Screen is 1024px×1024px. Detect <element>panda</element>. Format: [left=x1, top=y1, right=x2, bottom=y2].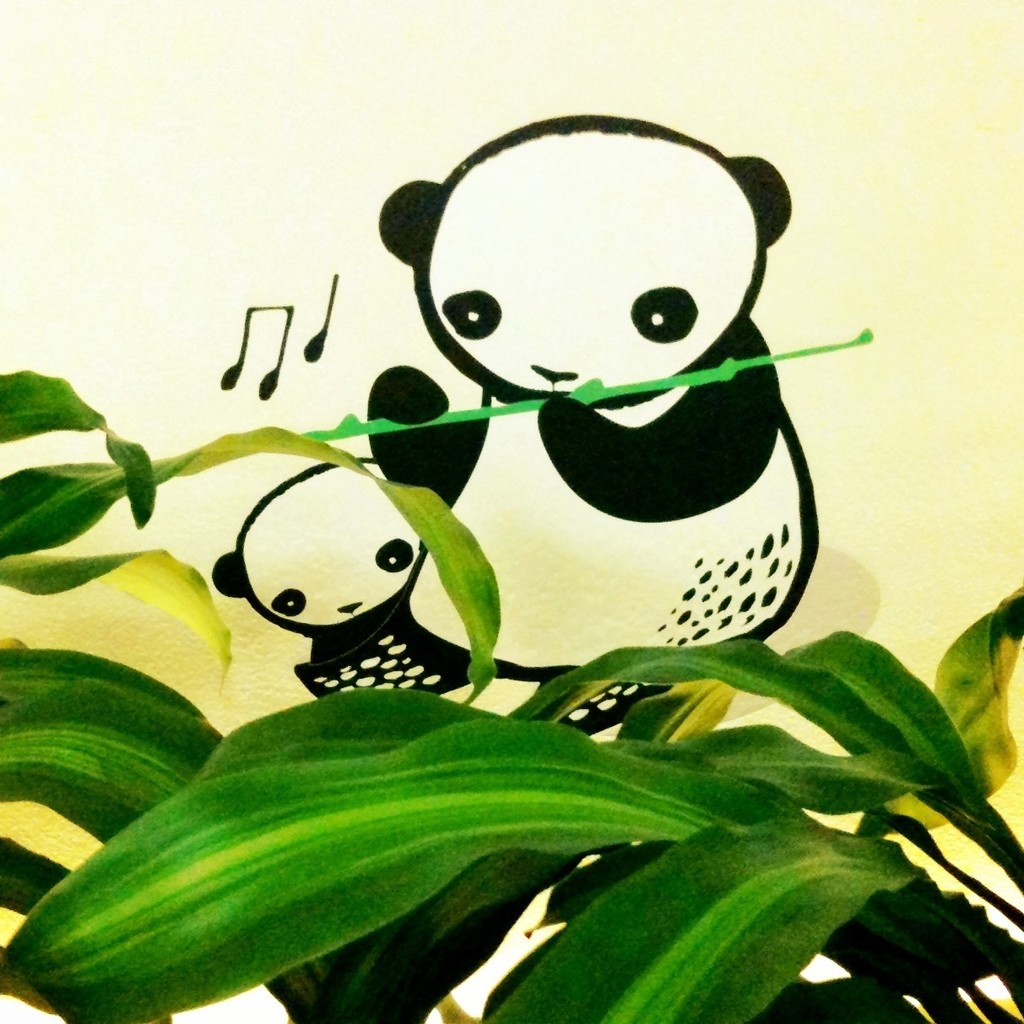
[left=365, top=116, right=827, bottom=728].
